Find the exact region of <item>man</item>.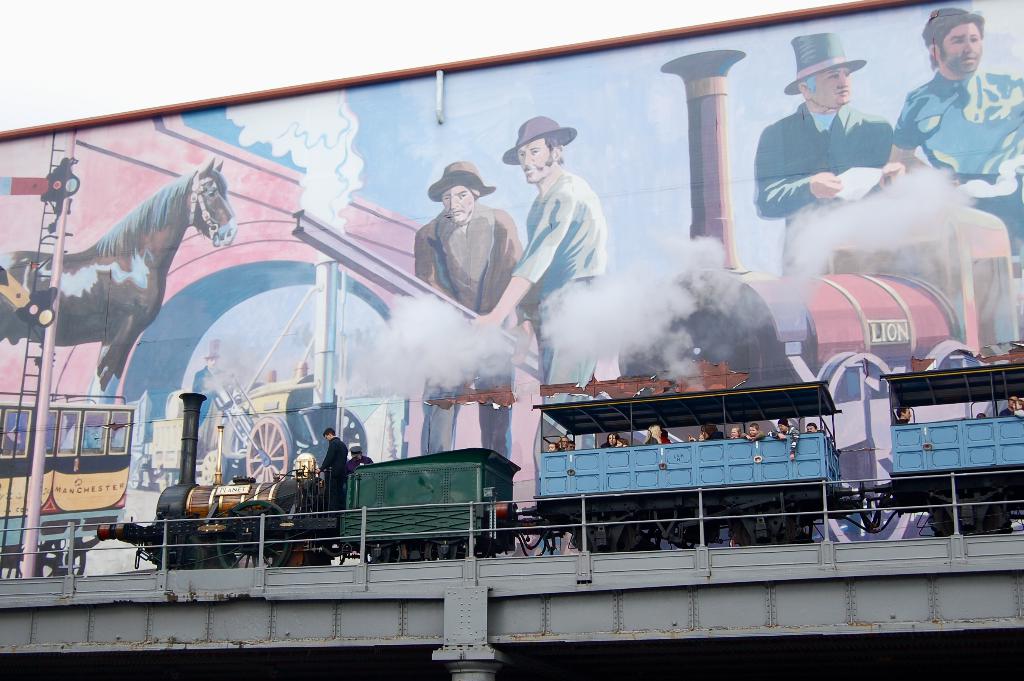
Exact region: 345,444,368,477.
